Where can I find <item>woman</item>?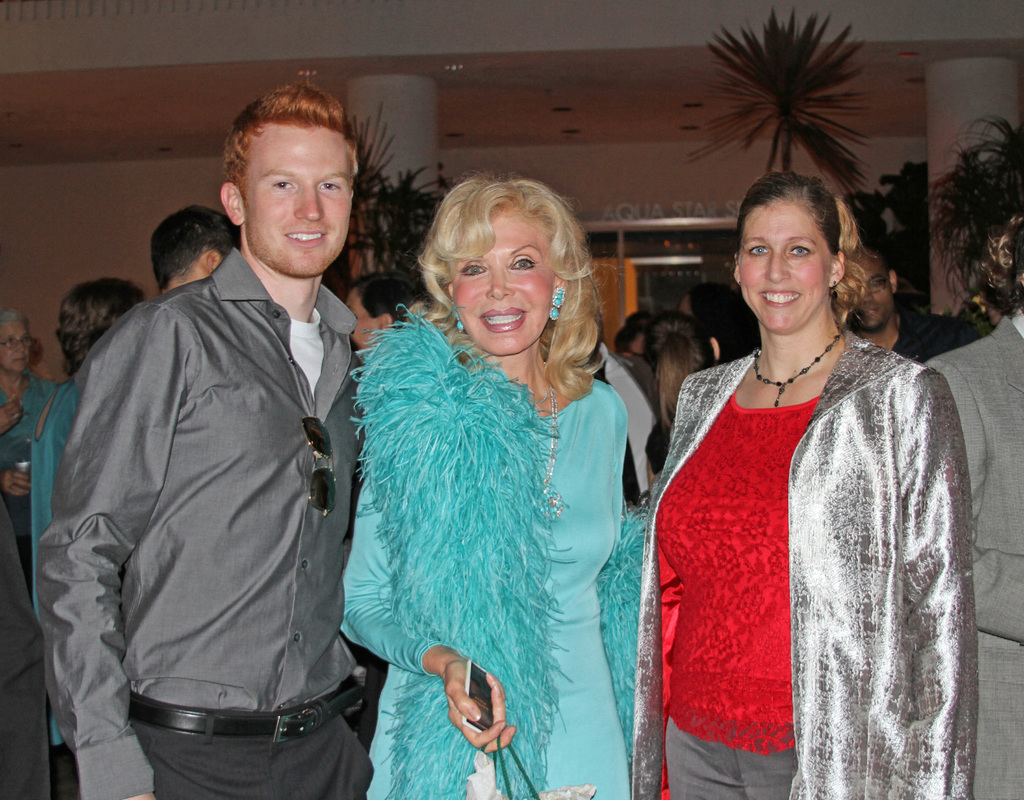
You can find it at box=[0, 315, 61, 535].
